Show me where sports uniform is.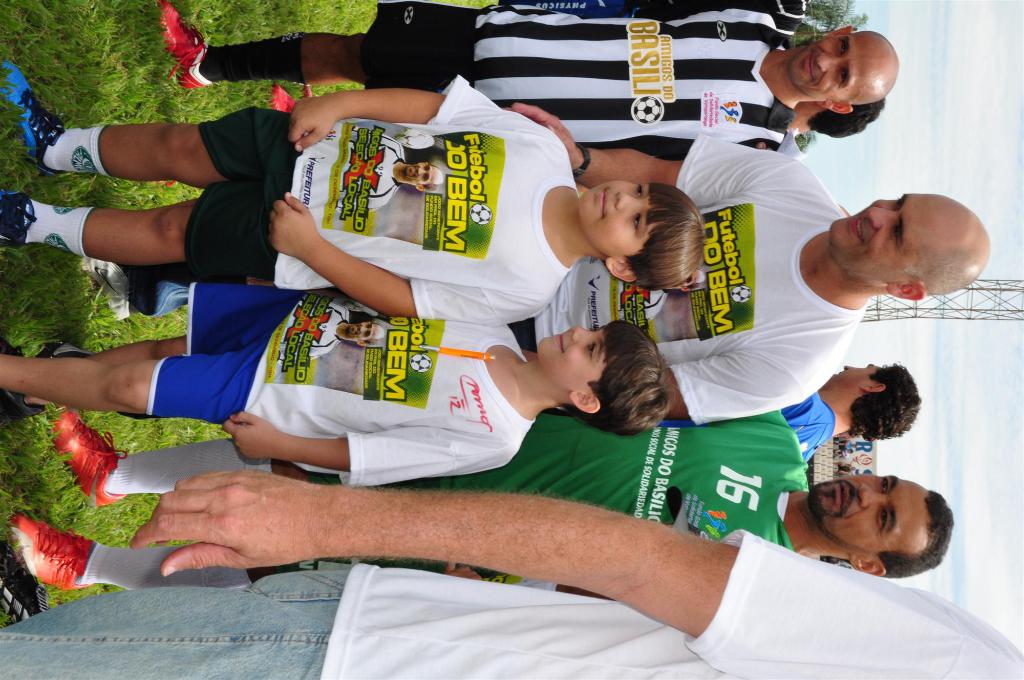
sports uniform is at (188, 76, 581, 324).
